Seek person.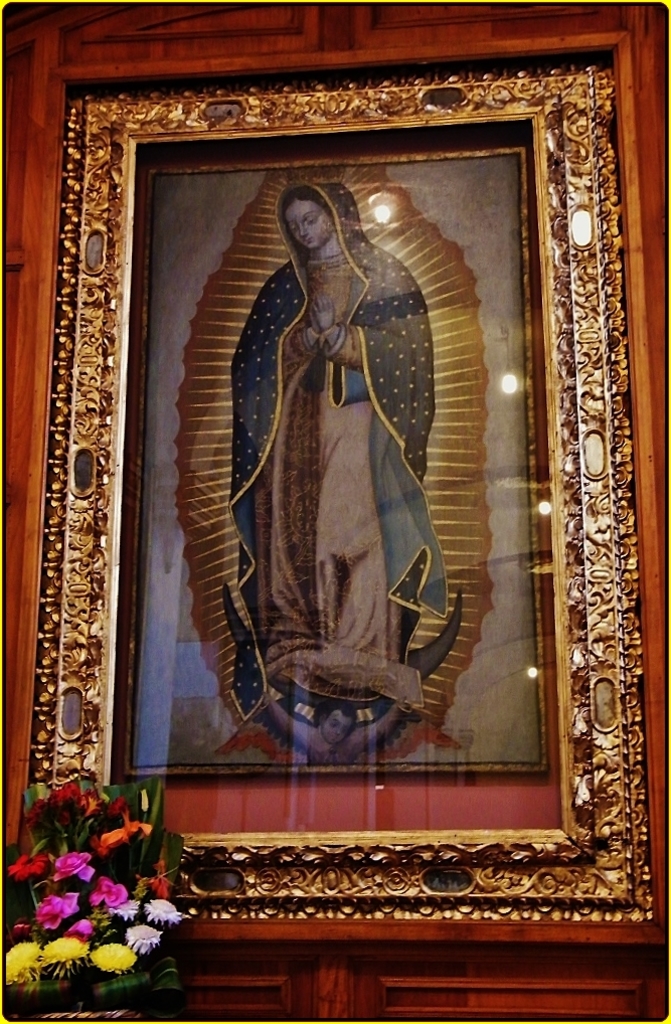
238, 183, 441, 727.
